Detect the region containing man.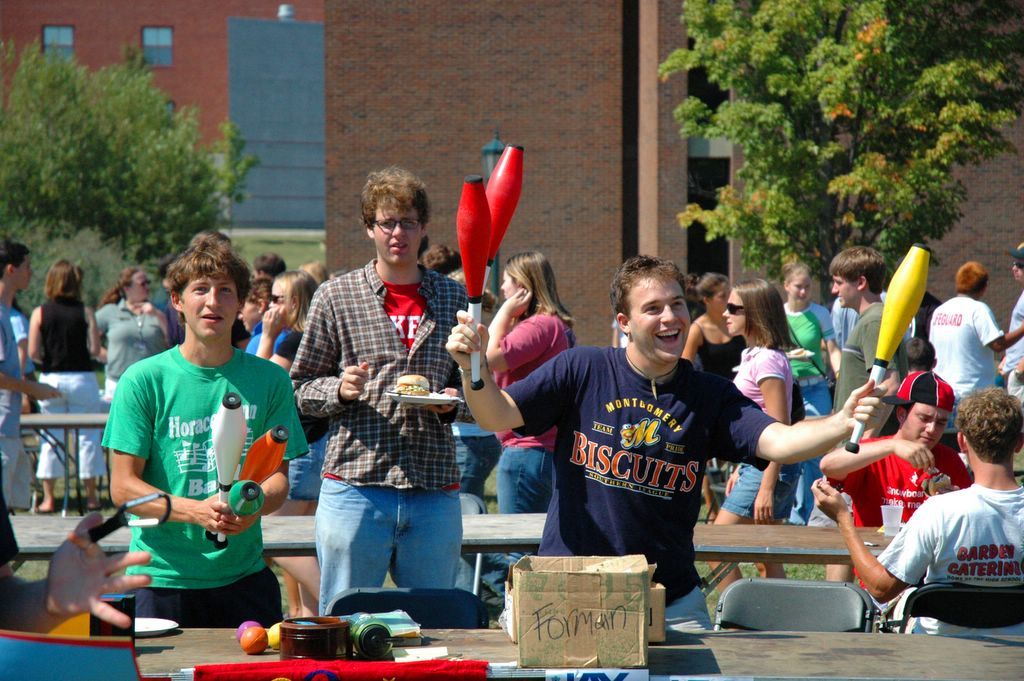
[x1=828, y1=250, x2=913, y2=585].
